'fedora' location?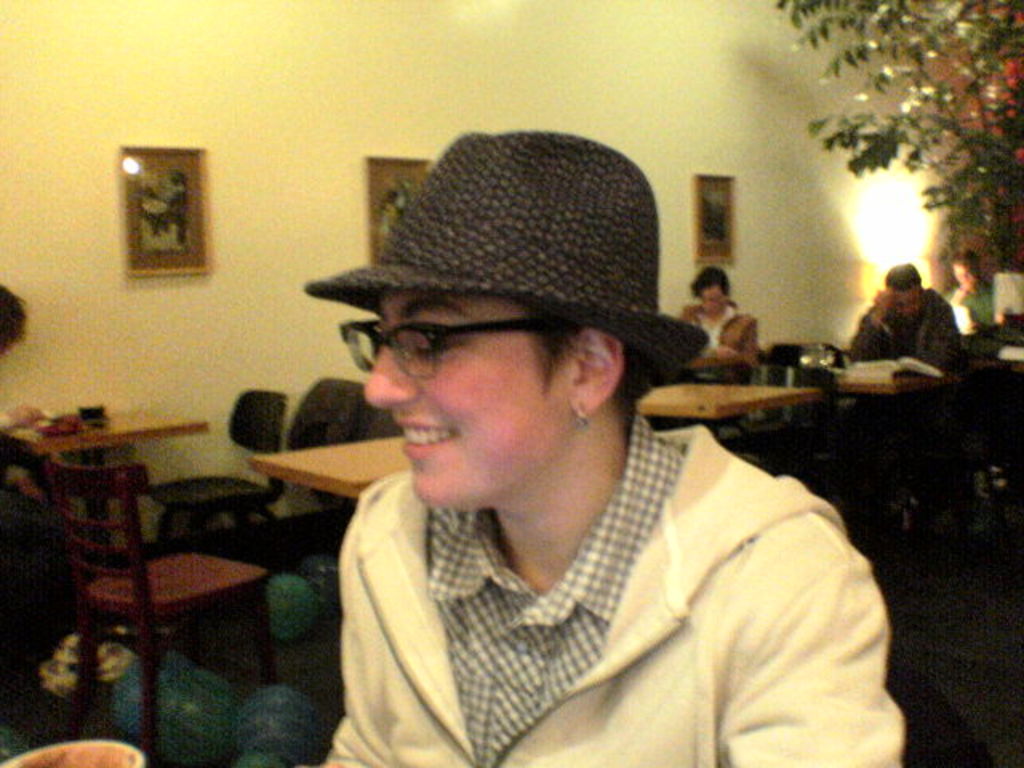
306,136,712,378
